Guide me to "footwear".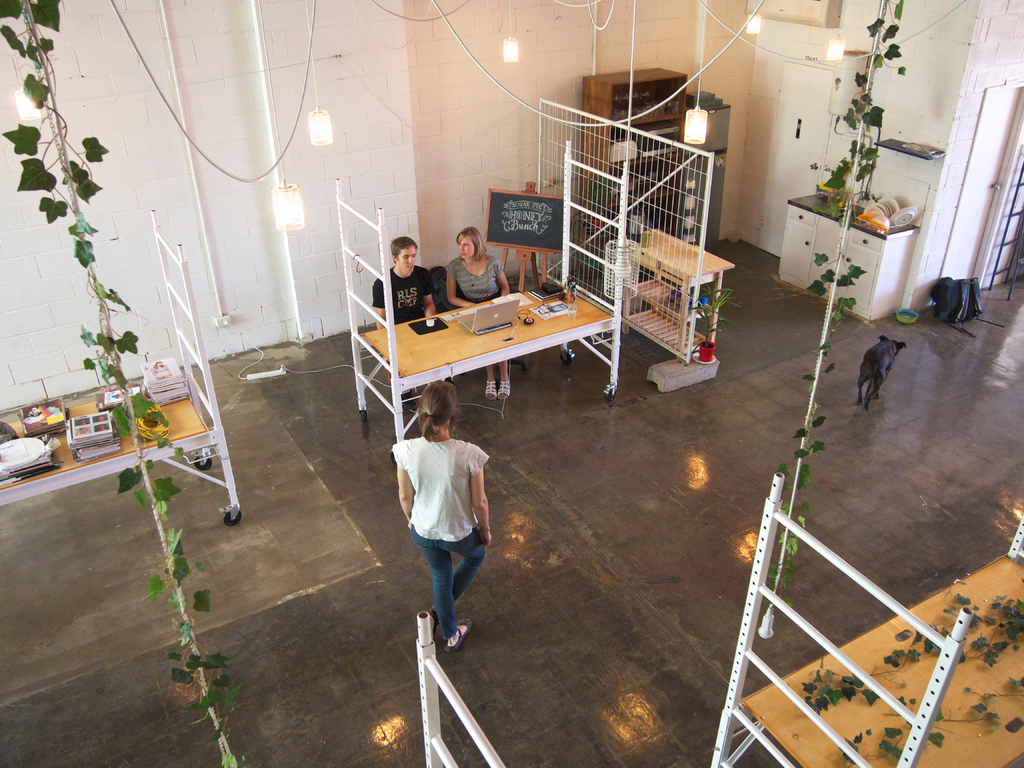
Guidance: rect(445, 616, 474, 651).
